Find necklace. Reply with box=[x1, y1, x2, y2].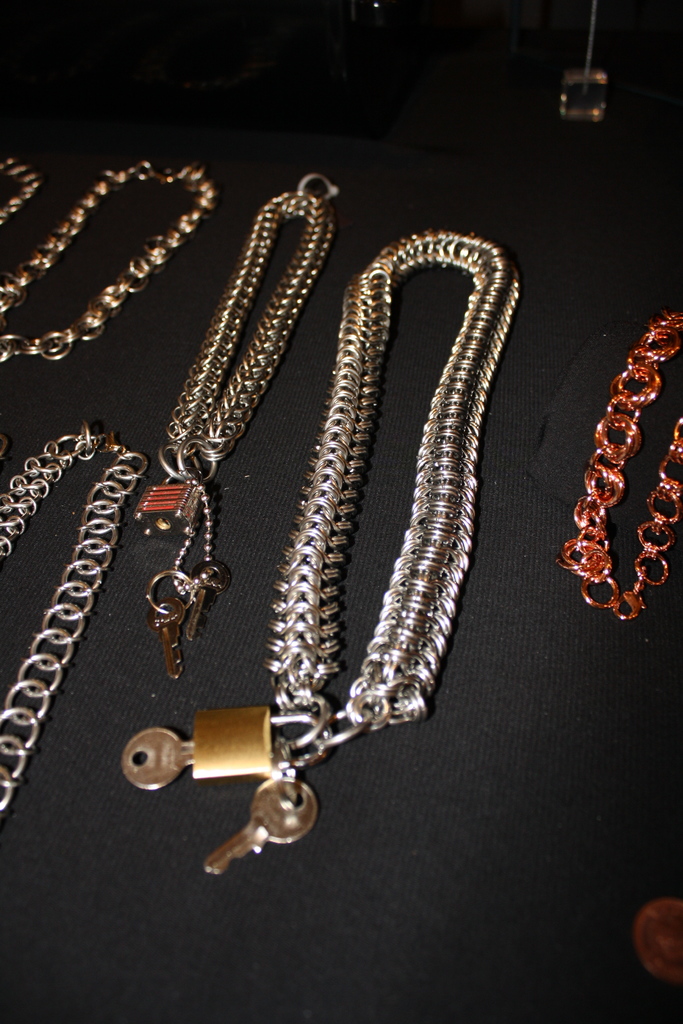
box=[0, 152, 40, 220].
